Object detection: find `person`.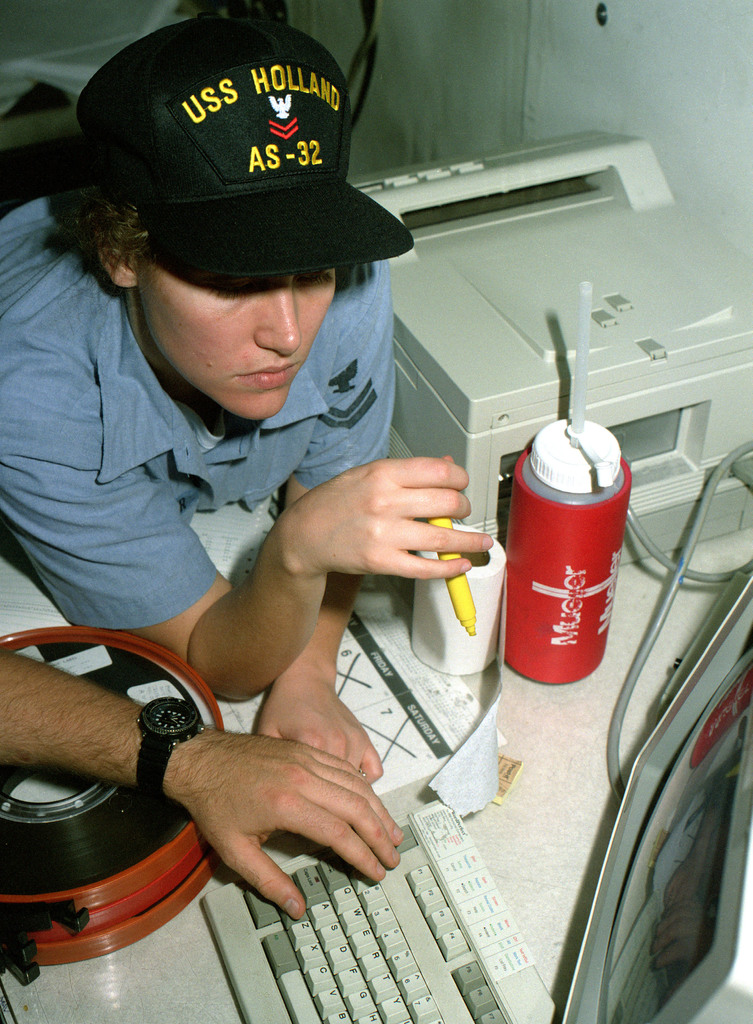
0/8/482/797.
